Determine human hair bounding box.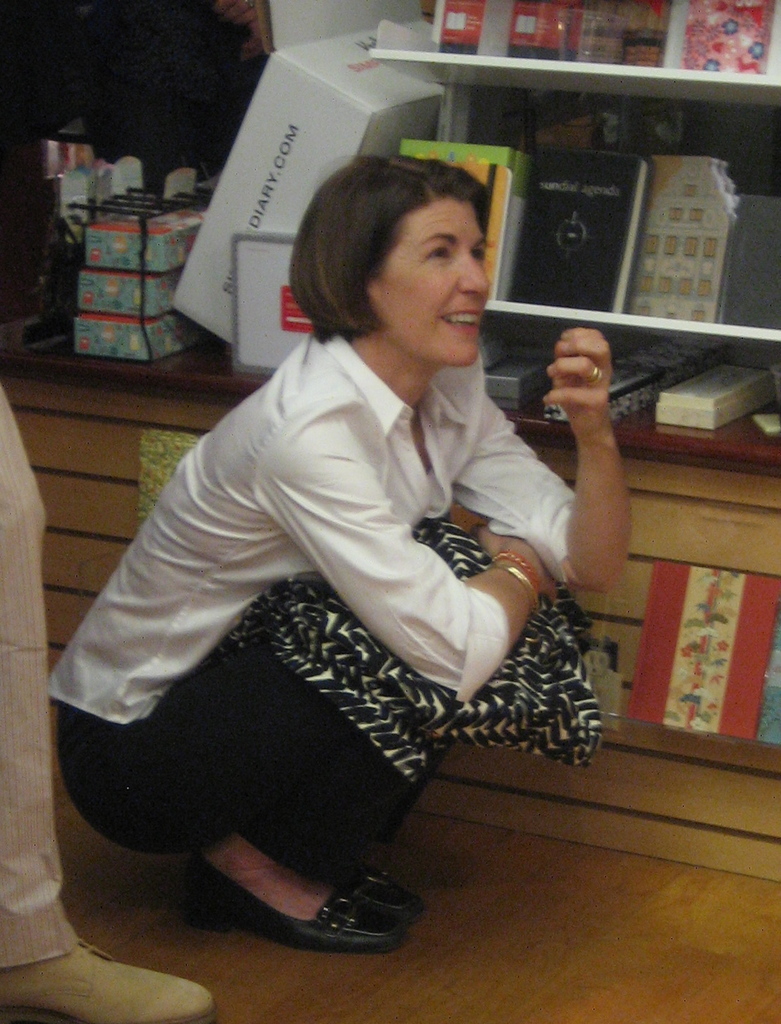
Determined: bbox=[280, 144, 499, 342].
